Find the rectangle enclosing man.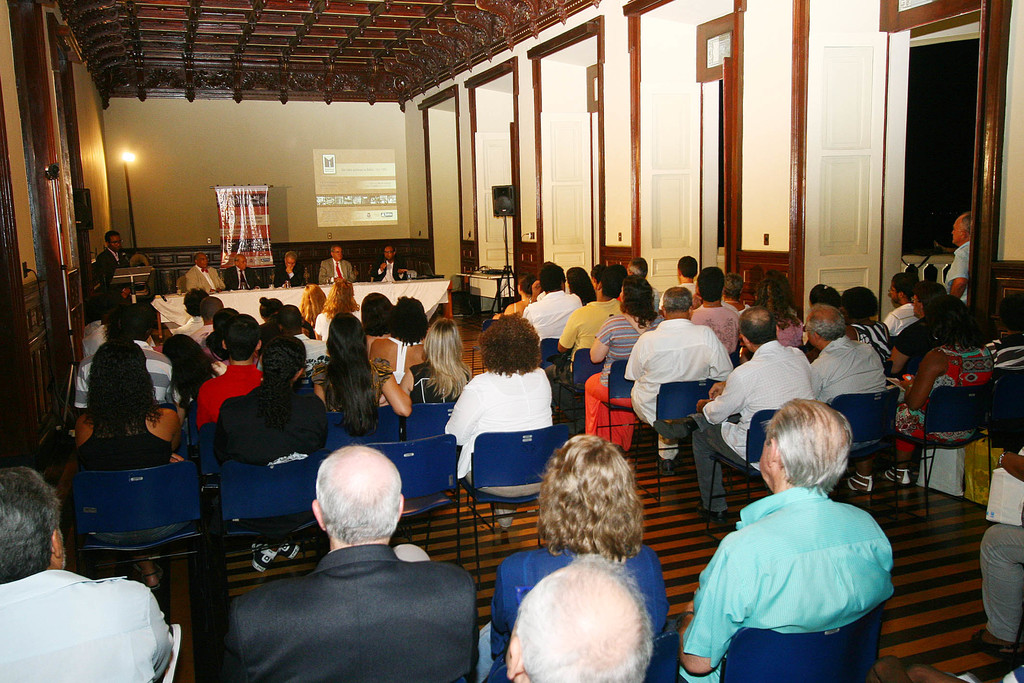
Rect(276, 304, 325, 384).
